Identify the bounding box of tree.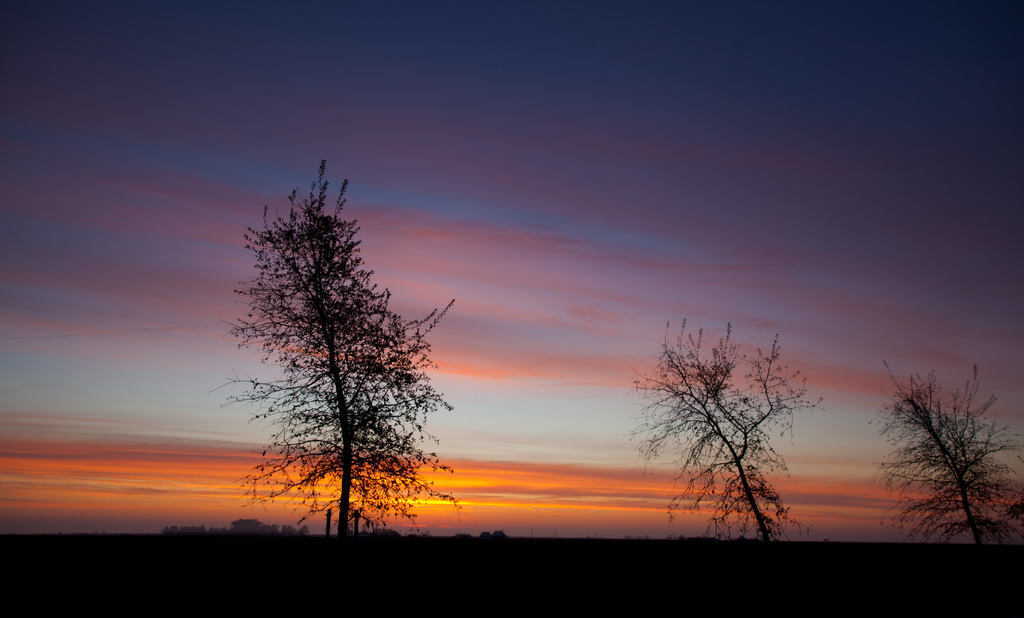
box=[861, 360, 1023, 549].
